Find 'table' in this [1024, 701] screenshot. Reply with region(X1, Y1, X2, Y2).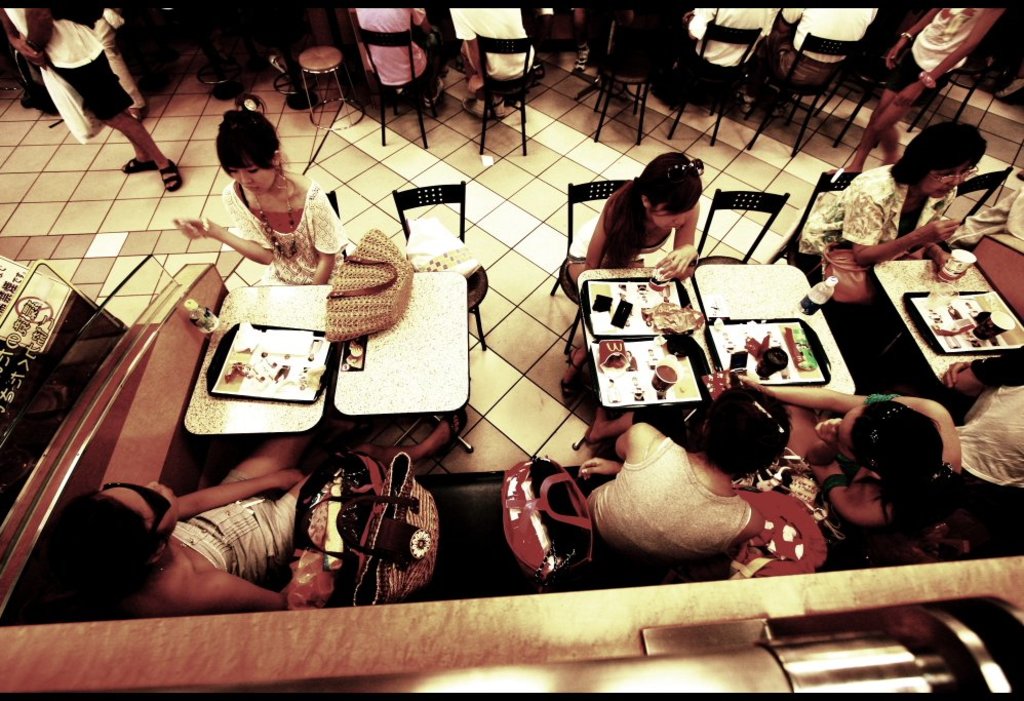
region(328, 268, 472, 454).
